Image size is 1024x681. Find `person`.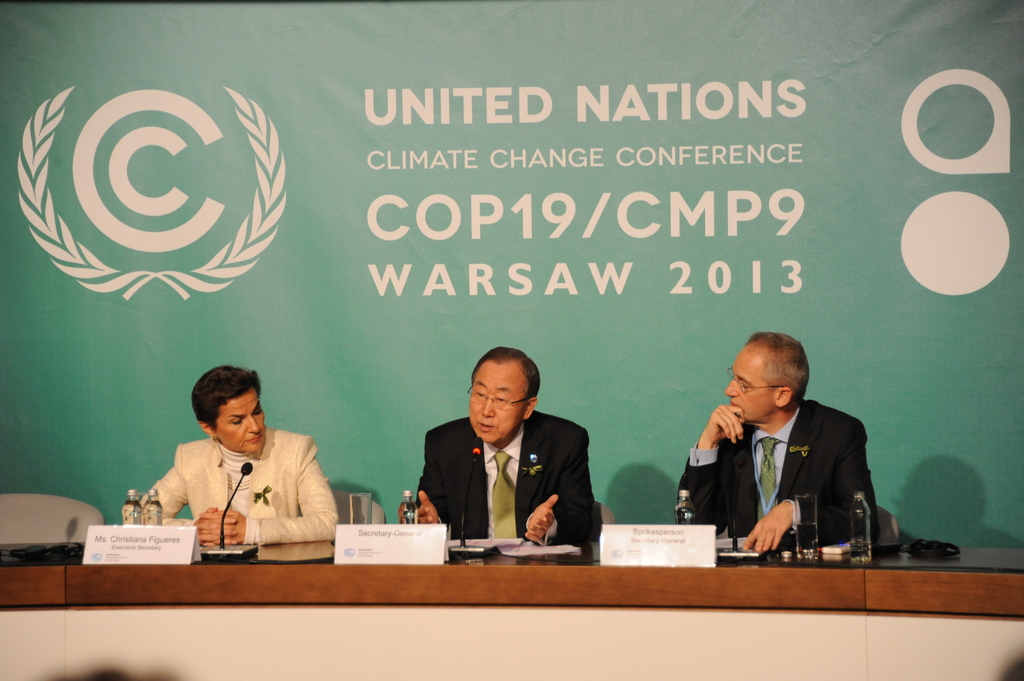
bbox=[675, 333, 875, 553].
